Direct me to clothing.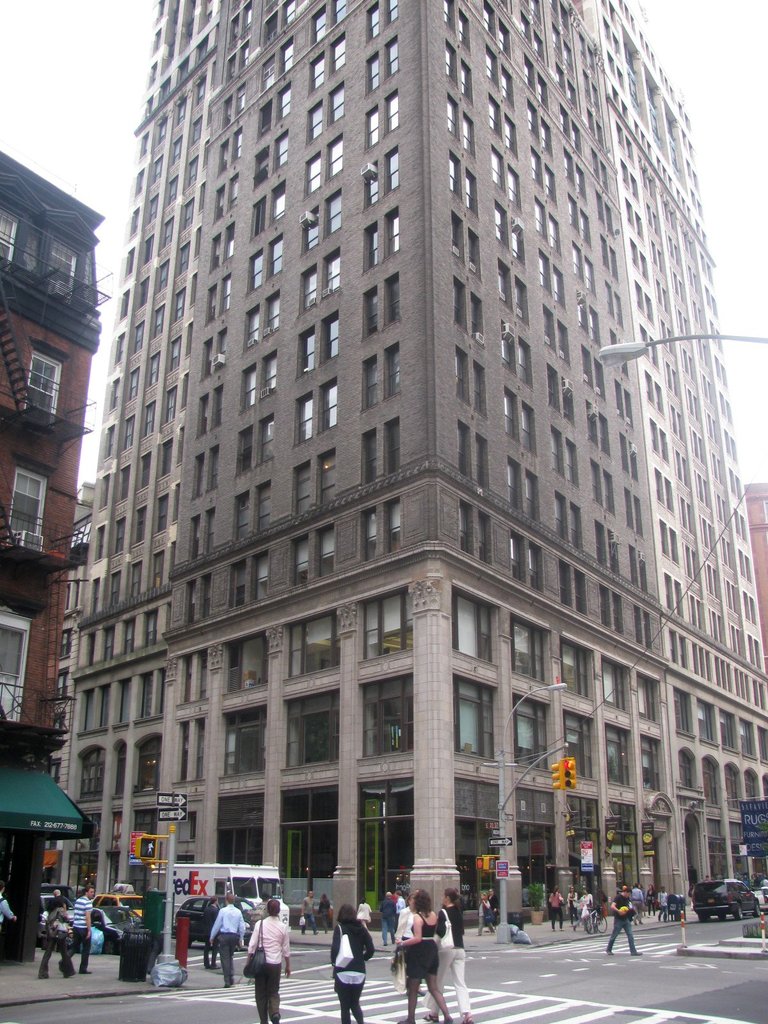
Direction: pyautogui.locateOnScreen(68, 890, 98, 930).
